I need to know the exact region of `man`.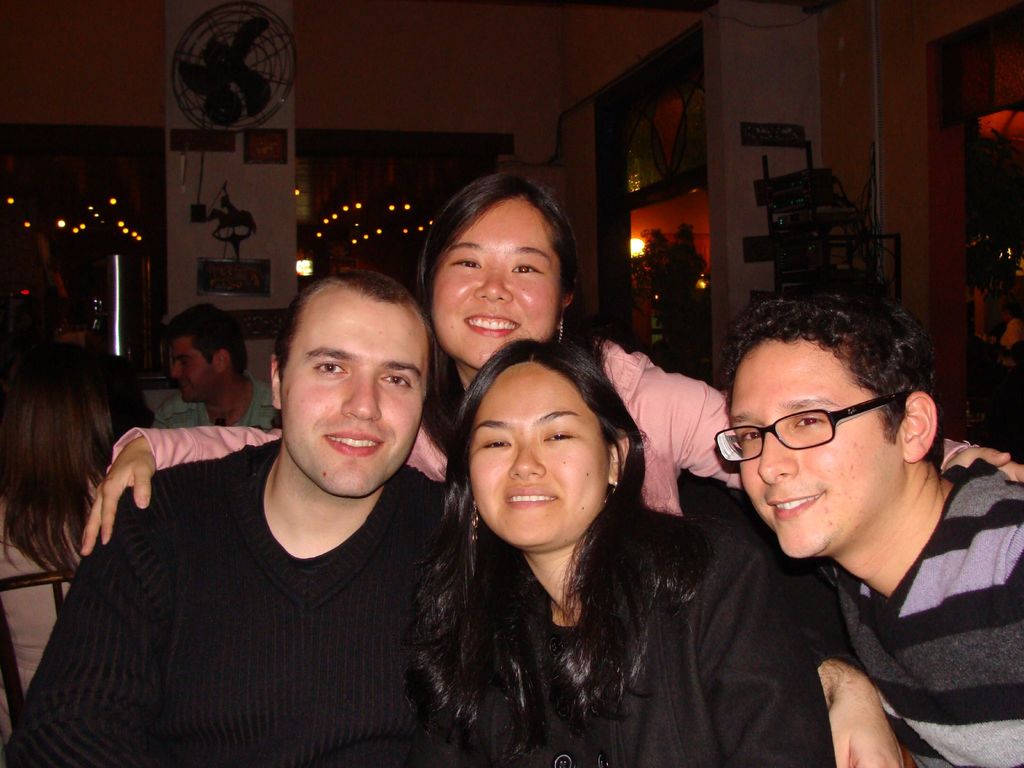
Region: select_region(148, 302, 280, 436).
